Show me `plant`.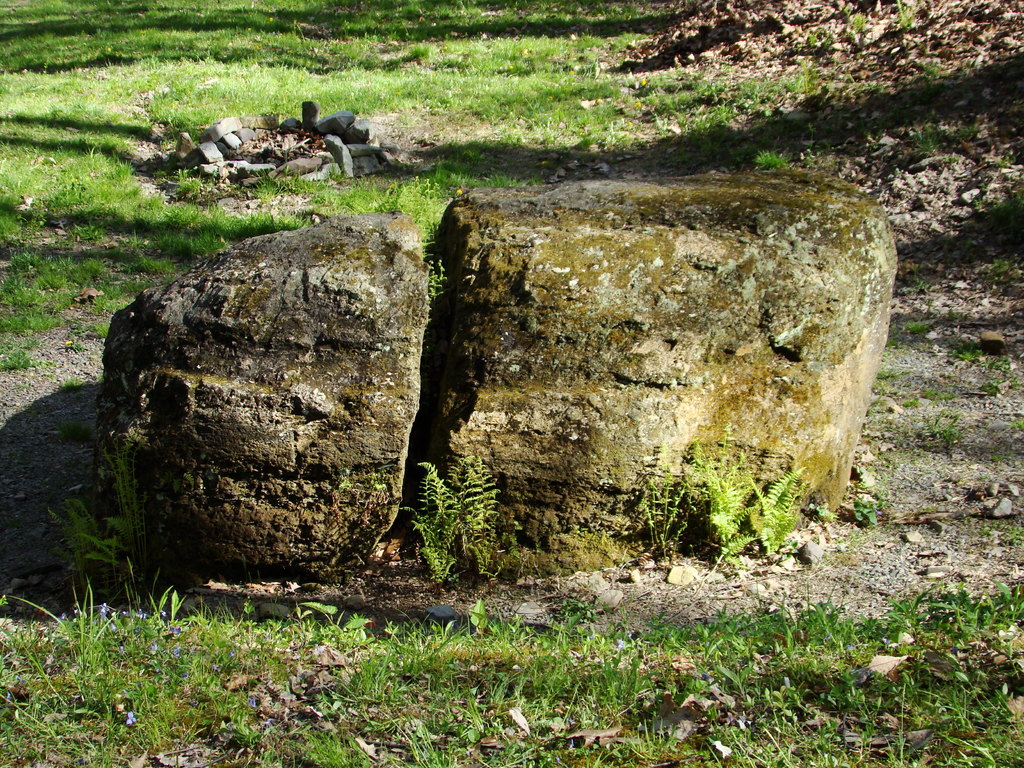
`plant` is here: <box>873,369,893,381</box>.
